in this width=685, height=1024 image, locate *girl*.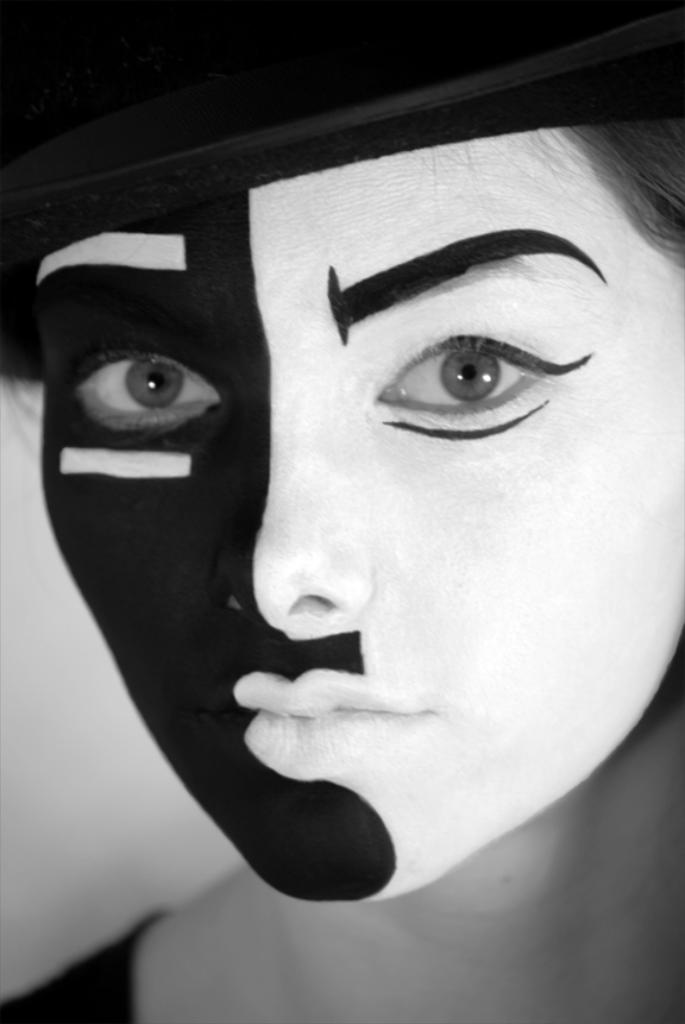
Bounding box: 0:0:684:1023.
